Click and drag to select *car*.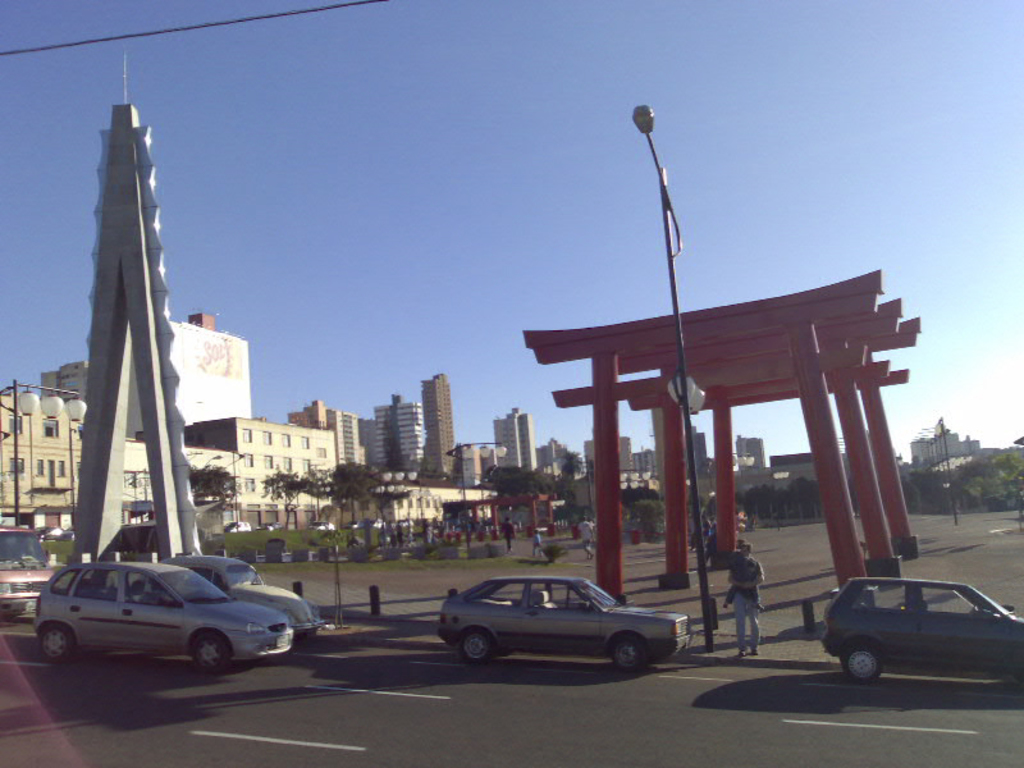
Selection: bbox=(815, 577, 1023, 687).
